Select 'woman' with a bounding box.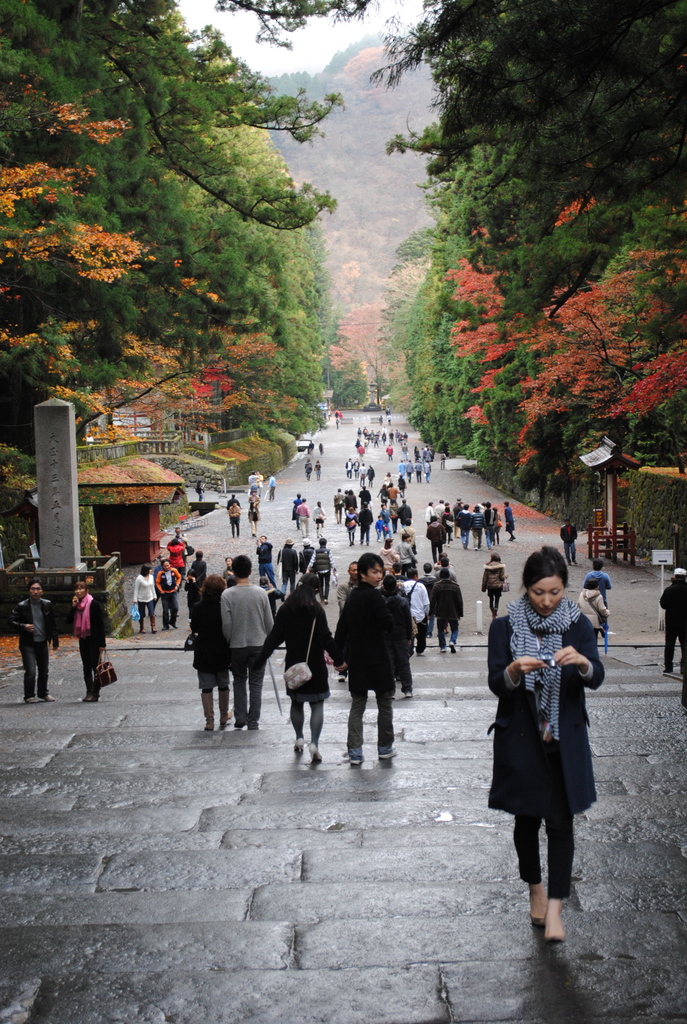
312,499,326,534.
